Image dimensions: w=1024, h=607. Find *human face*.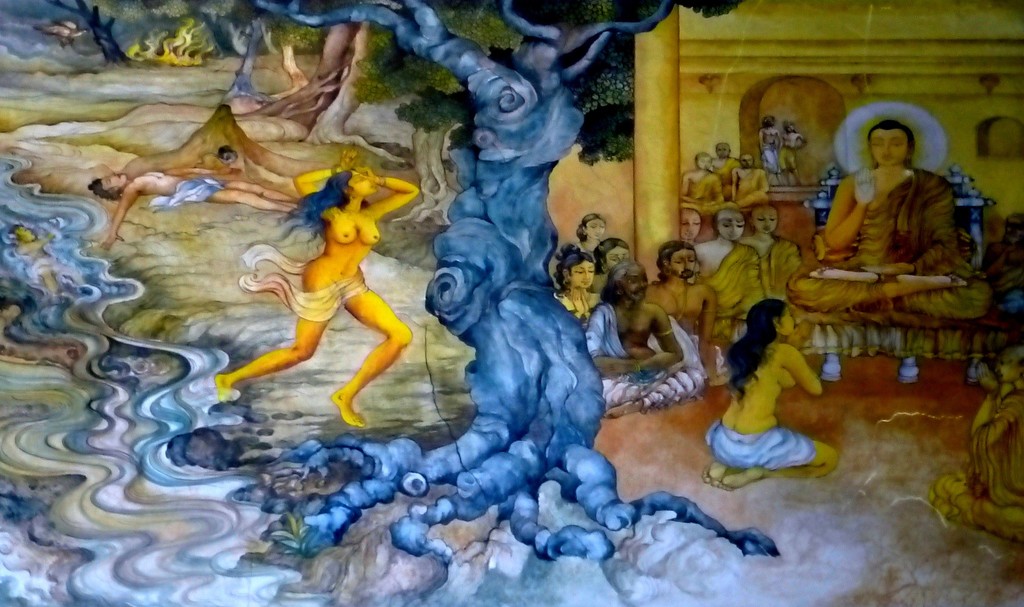
select_region(752, 203, 777, 238).
